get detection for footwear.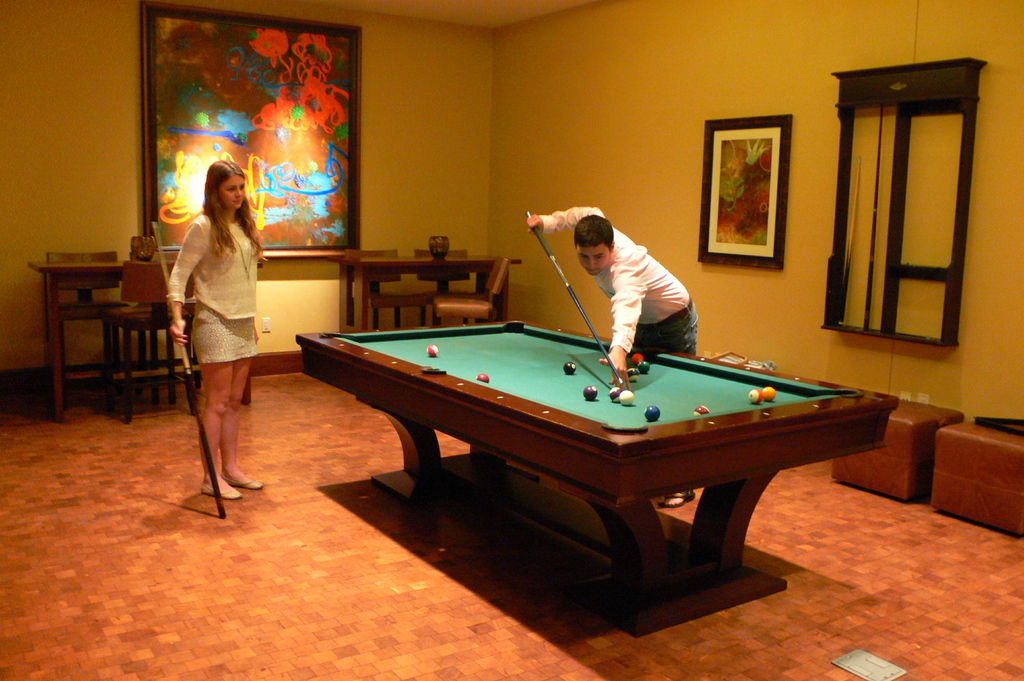
Detection: (220, 470, 264, 490).
